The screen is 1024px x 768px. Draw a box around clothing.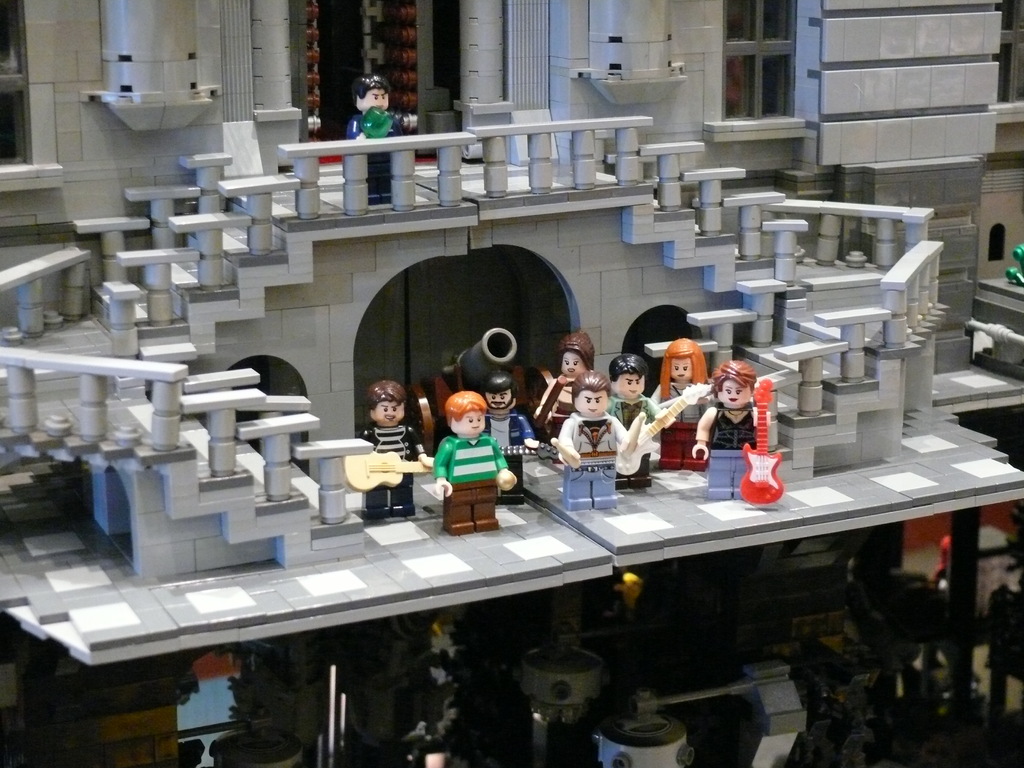
557/408/630/508.
